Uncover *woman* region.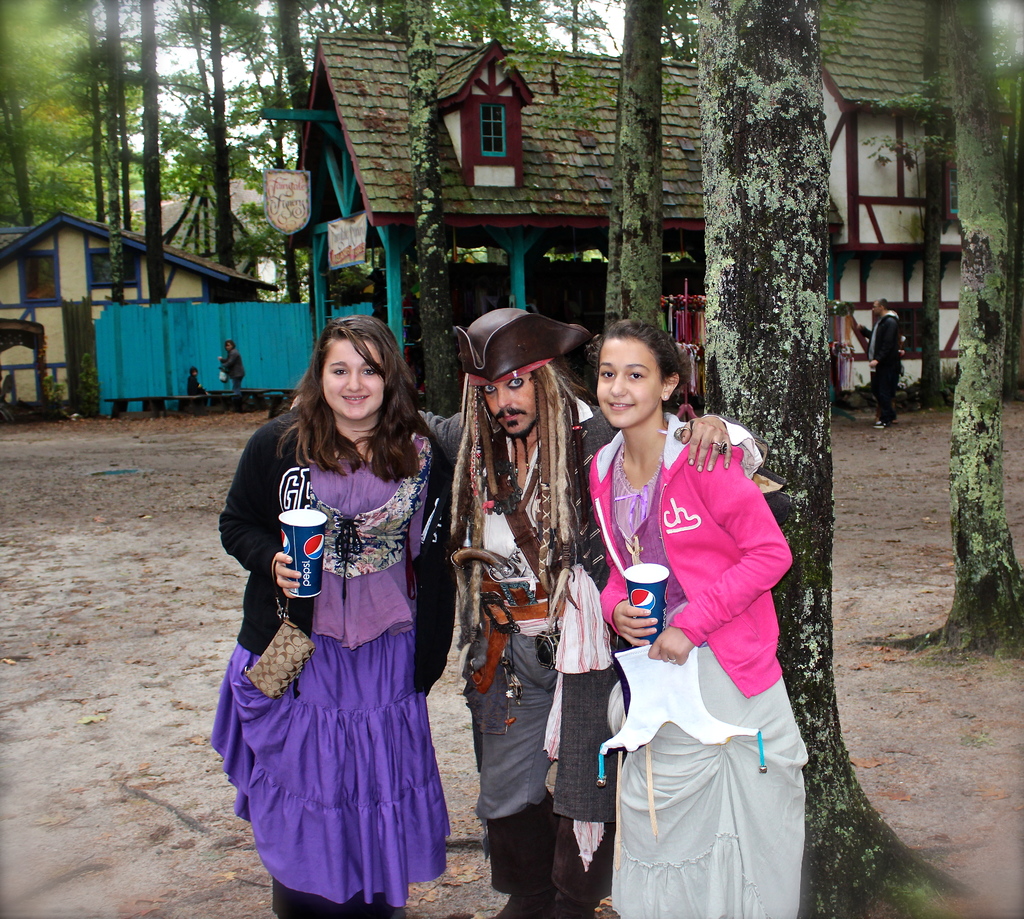
Uncovered: Rect(211, 314, 450, 918).
